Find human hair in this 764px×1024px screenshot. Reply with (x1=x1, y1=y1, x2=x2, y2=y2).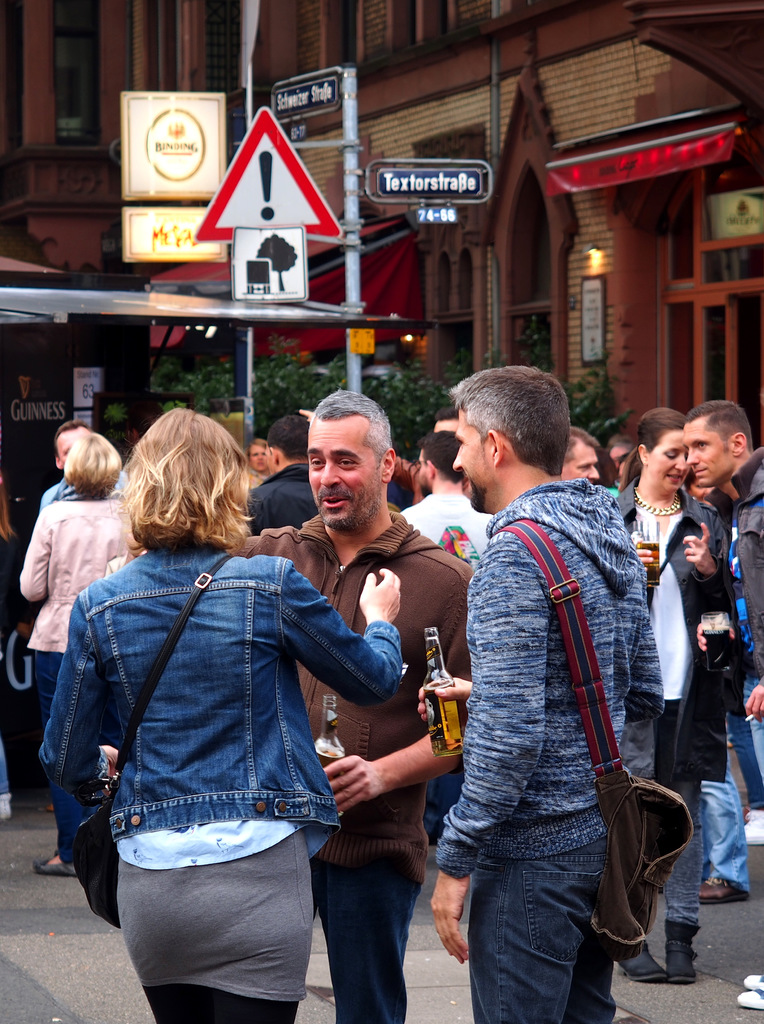
(x1=606, y1=435, x2=635, y2=451).
